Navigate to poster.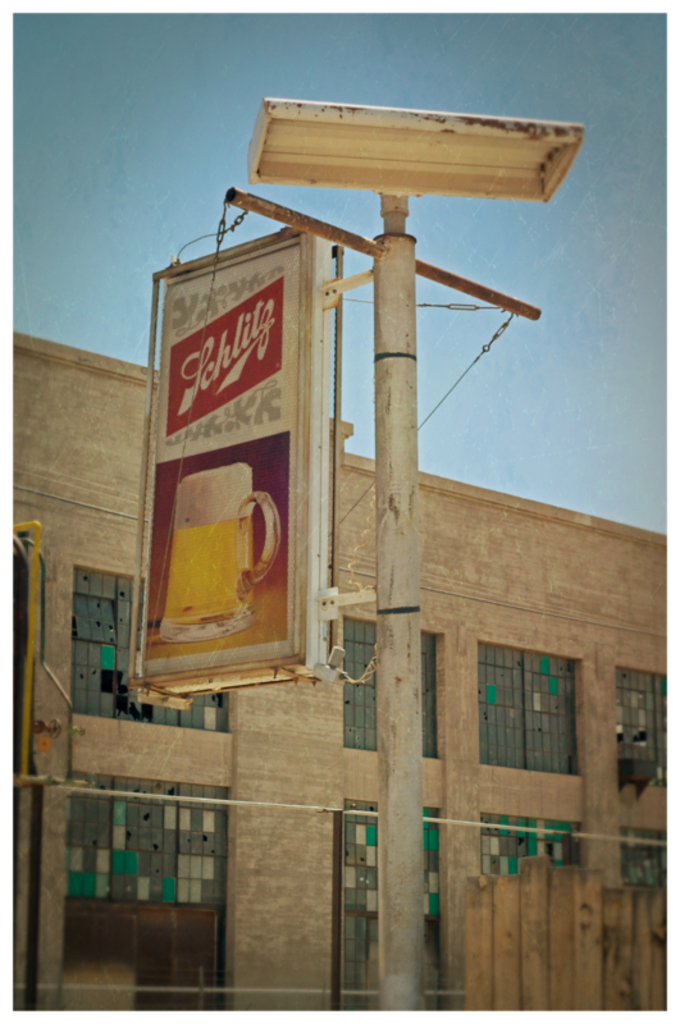
Navigation target: region(138, 242, 304, 690).
